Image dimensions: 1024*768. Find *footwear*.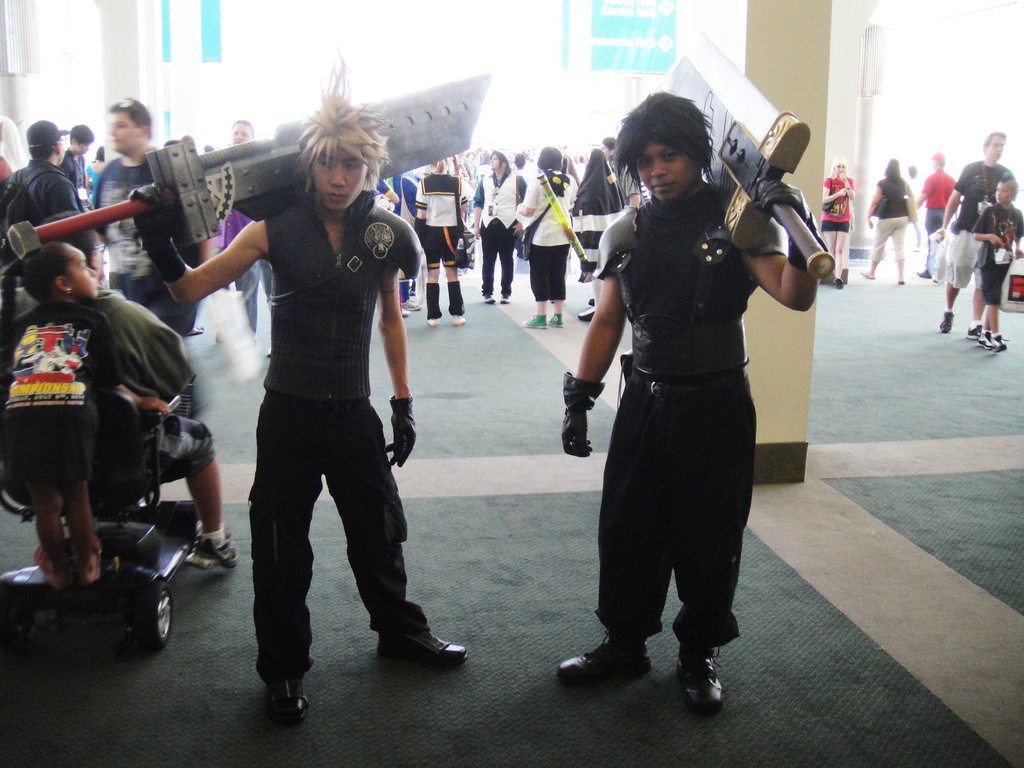
region(445, 282, 465, 320).
